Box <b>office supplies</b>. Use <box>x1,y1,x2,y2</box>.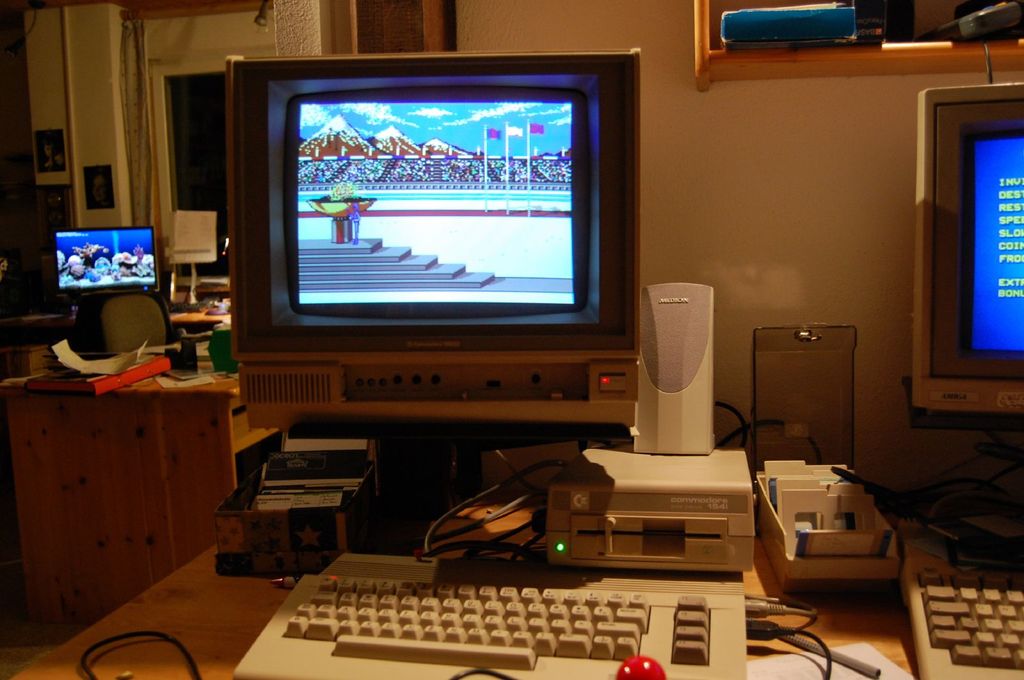
<box>248,567,751,679</box>.
